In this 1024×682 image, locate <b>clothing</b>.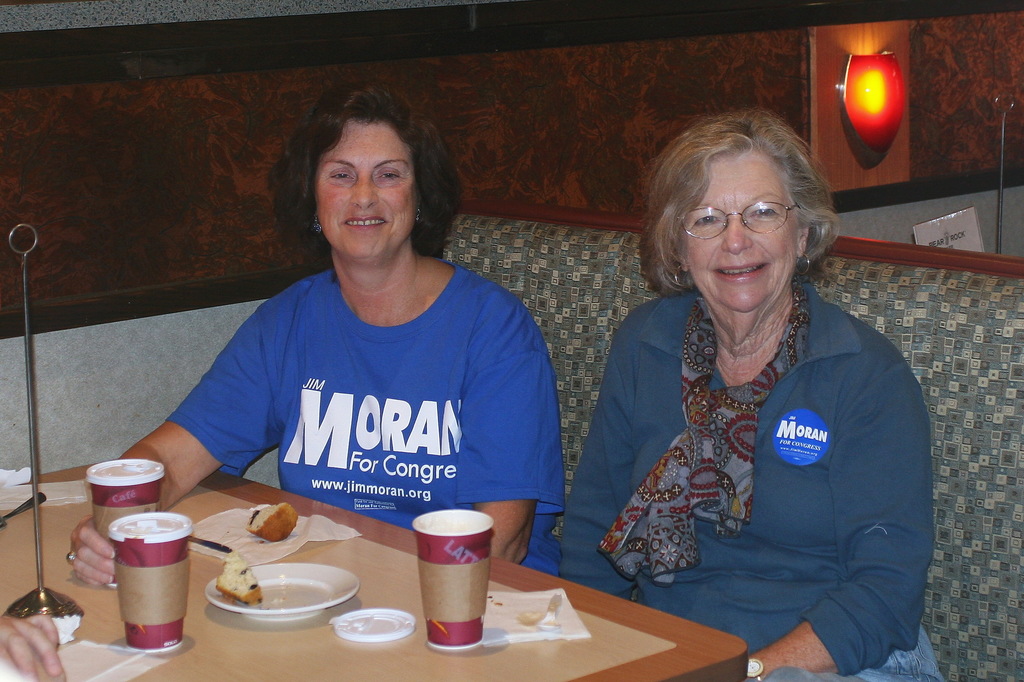
Bounding box: l=165, t=260, r=564, b=580.
